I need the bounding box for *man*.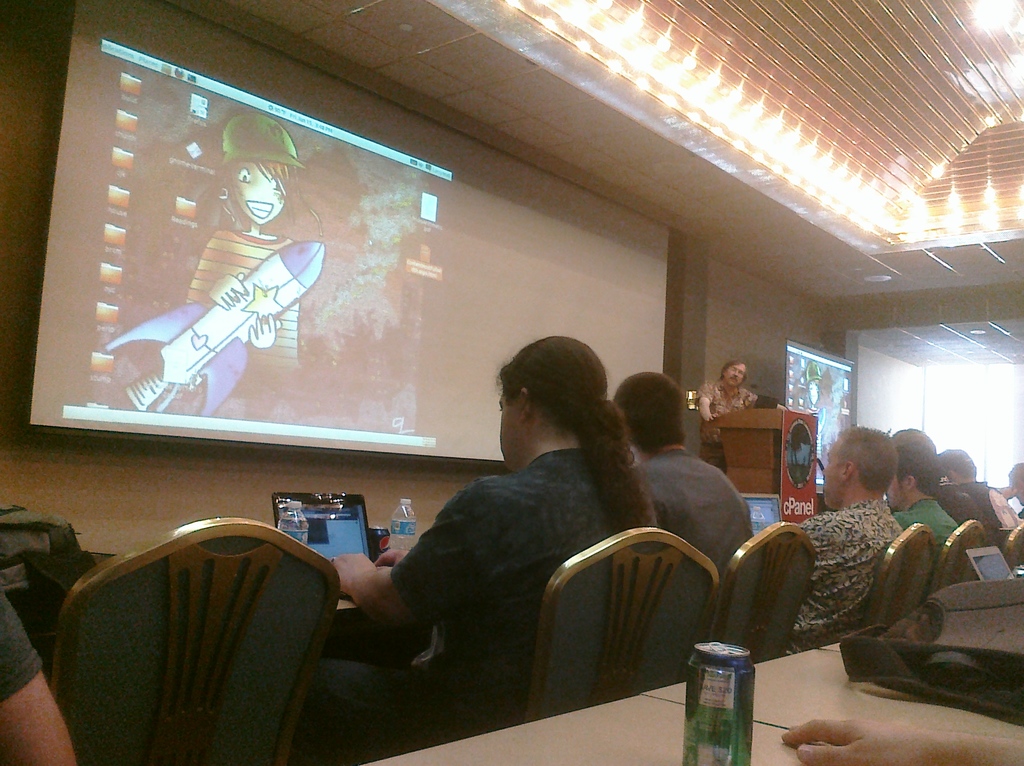
Here it is: 780 425 902 667.
